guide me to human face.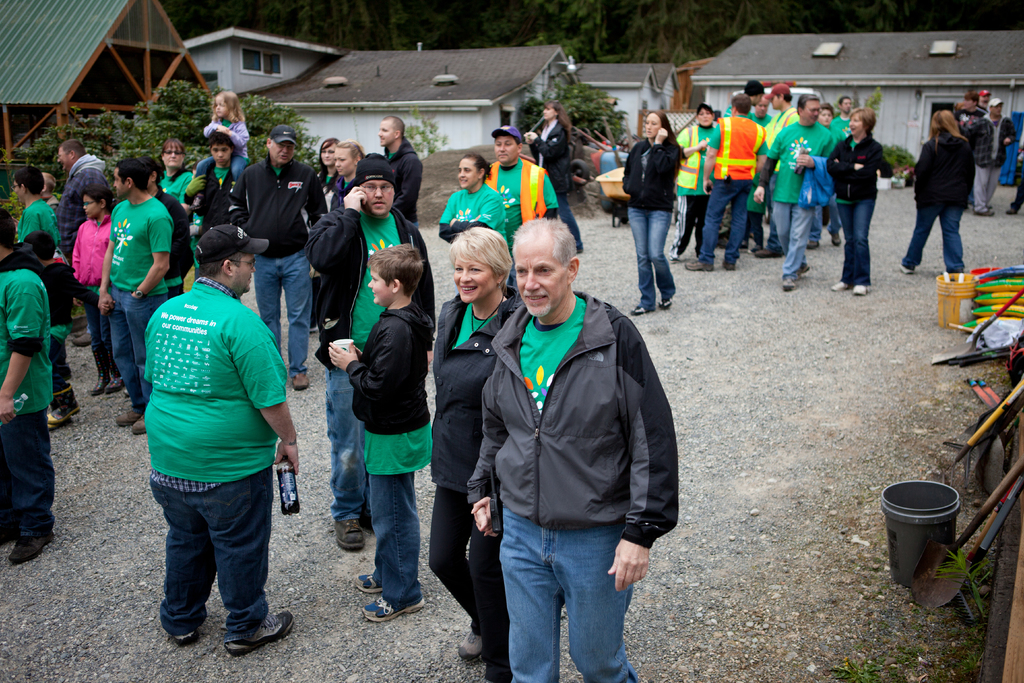
Guidance: rect(332, 148, 355, 177).
